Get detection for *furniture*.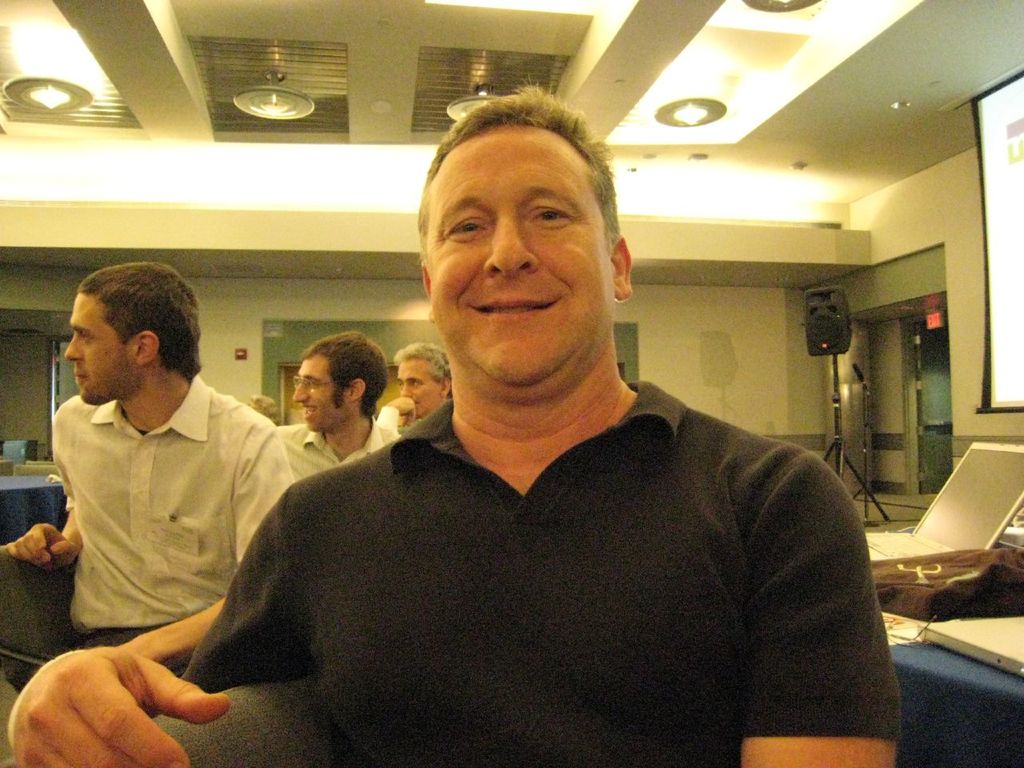
Detection: <box>0,542,82,767</box>.
